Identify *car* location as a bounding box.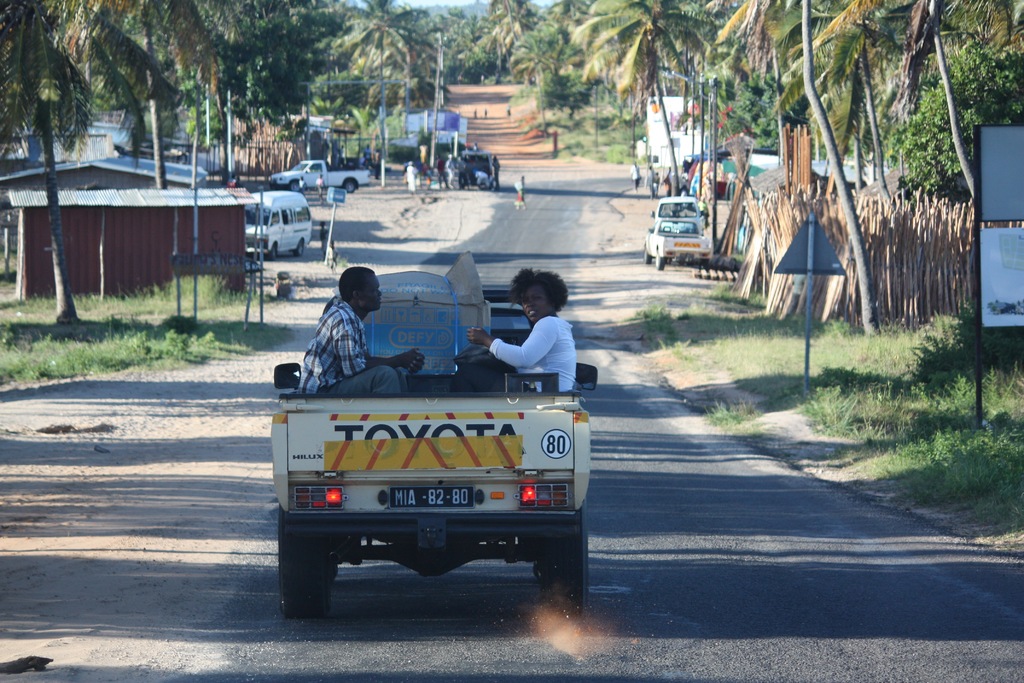
[x1=652, y1=192, x2=704, y2=220].
